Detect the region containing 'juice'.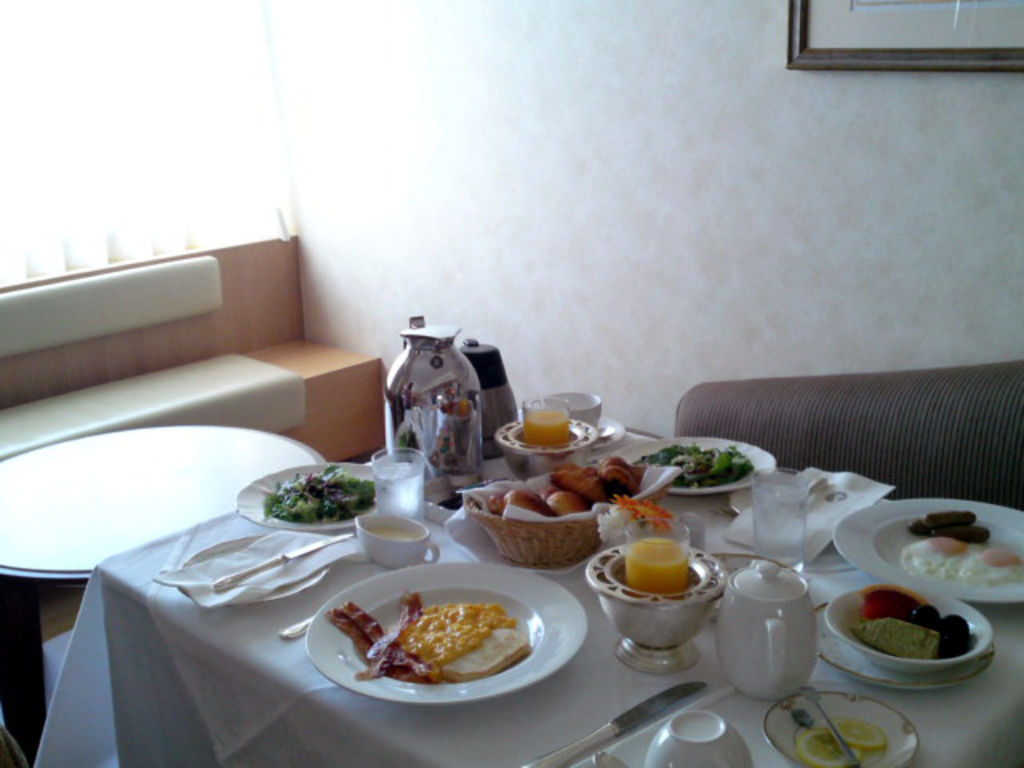
[x1=626, y1=536, x2=688, y2=597].
